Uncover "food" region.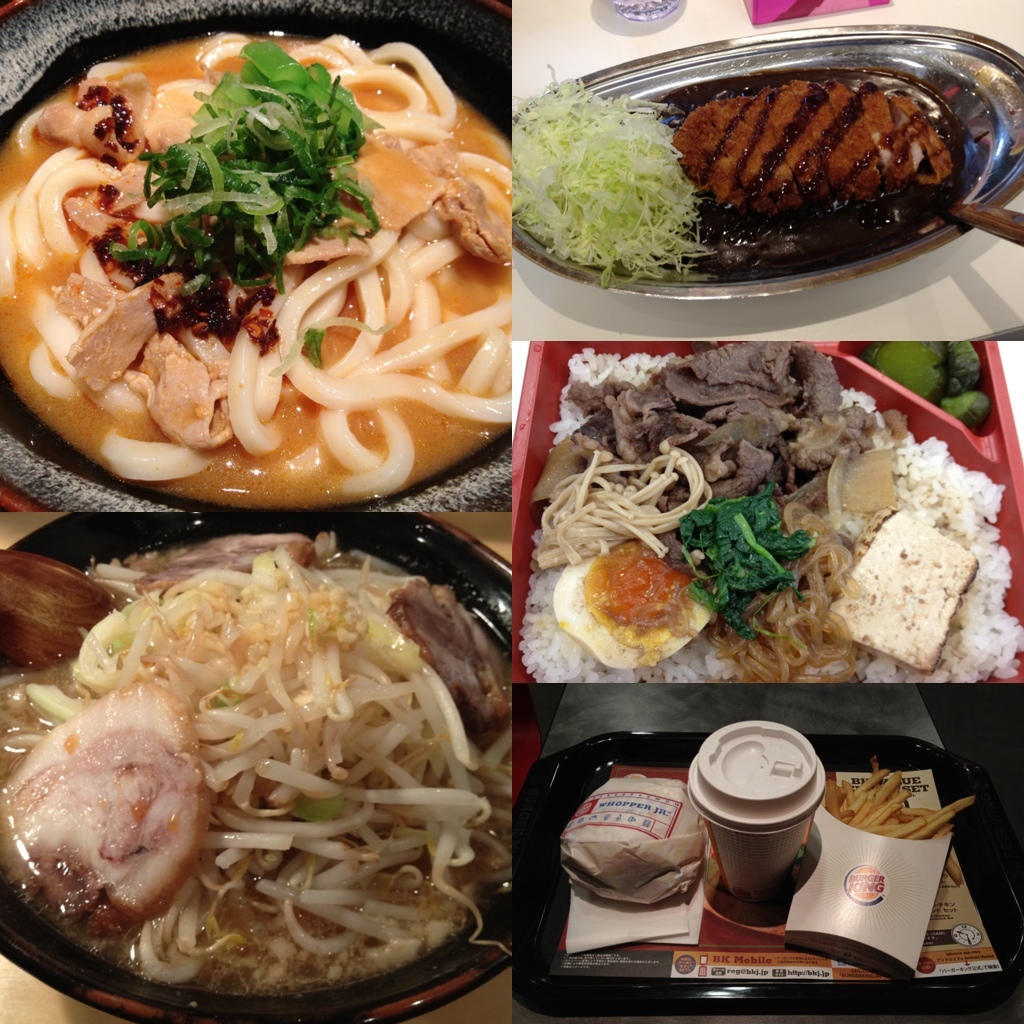
Uncovered: x1=818, y1=761, x2=969, y2=841.
